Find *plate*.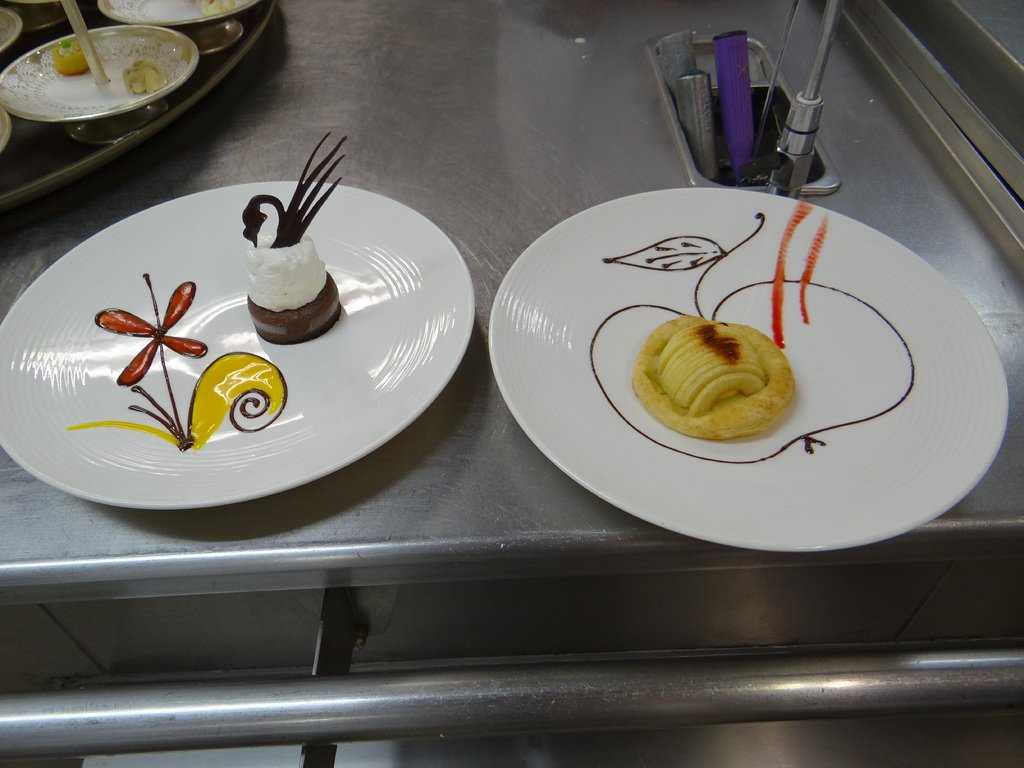
bbox(0, 26, 202, 126).
